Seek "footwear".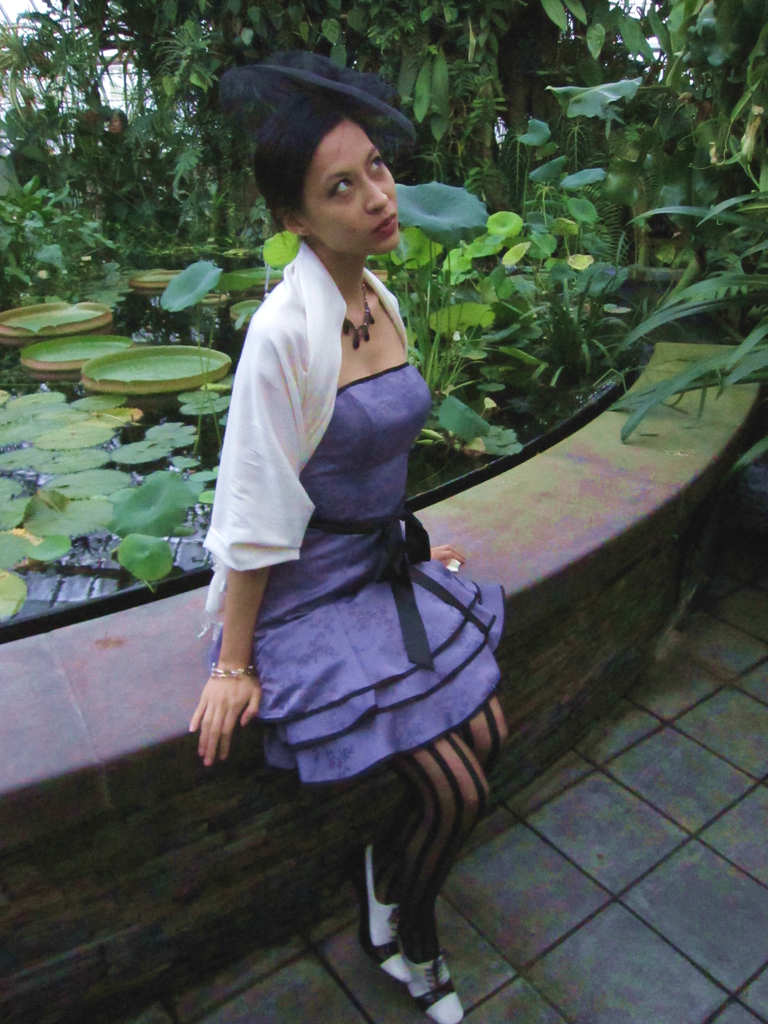
<box>358,837,421,984</box>.
